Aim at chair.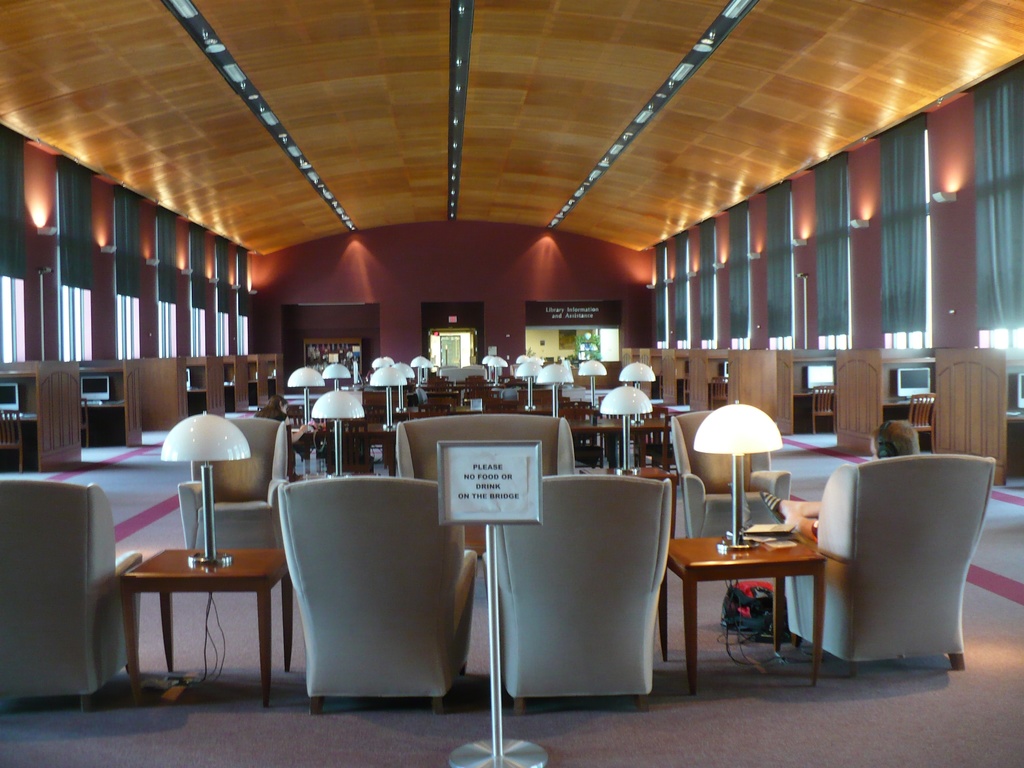
Aimed at x1=0 y1=408 x2=35 y2=474.
